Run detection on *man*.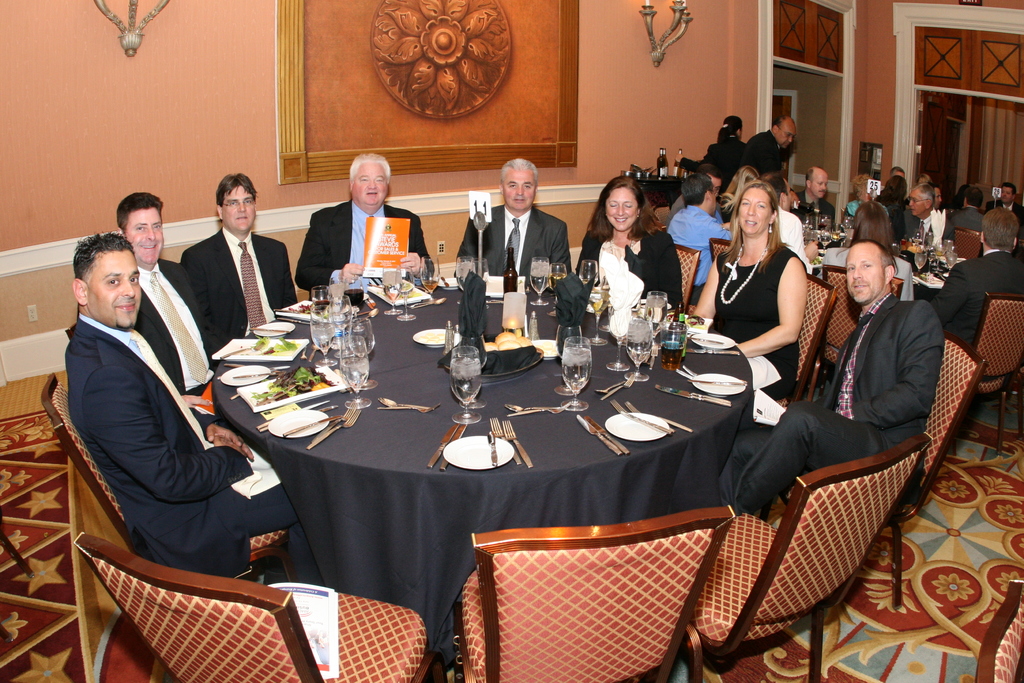
Result: (927,206,1023,349).
